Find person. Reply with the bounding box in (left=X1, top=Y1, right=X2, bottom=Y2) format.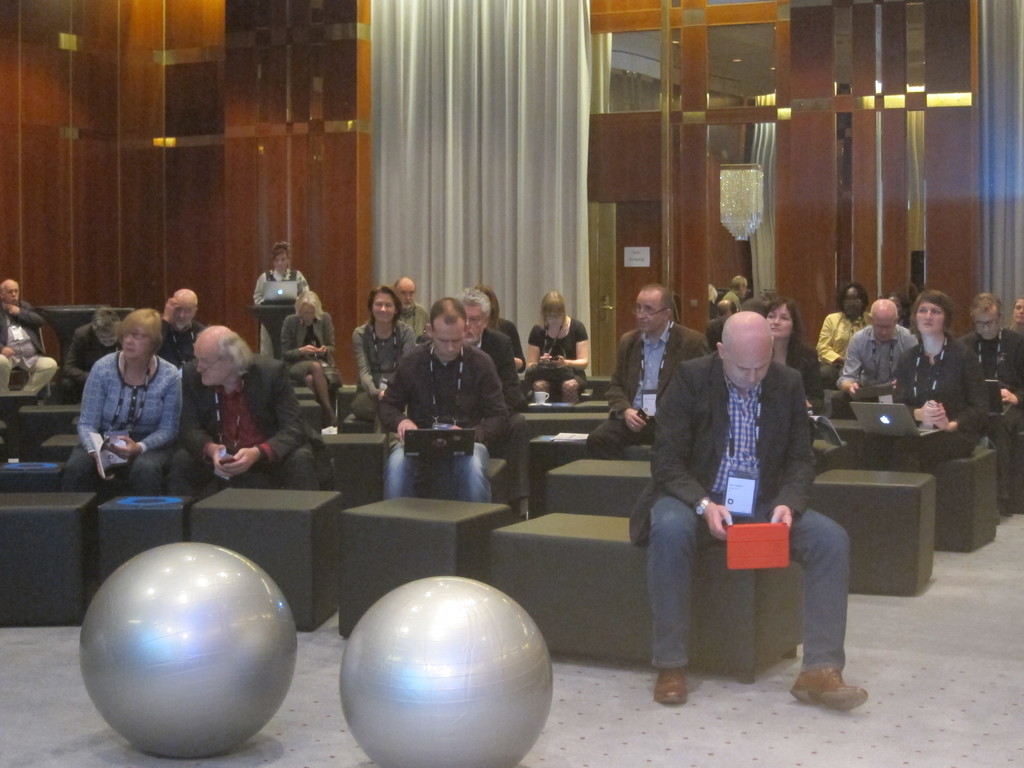
(left=1003, top=294, right=1023, bottom=339).
